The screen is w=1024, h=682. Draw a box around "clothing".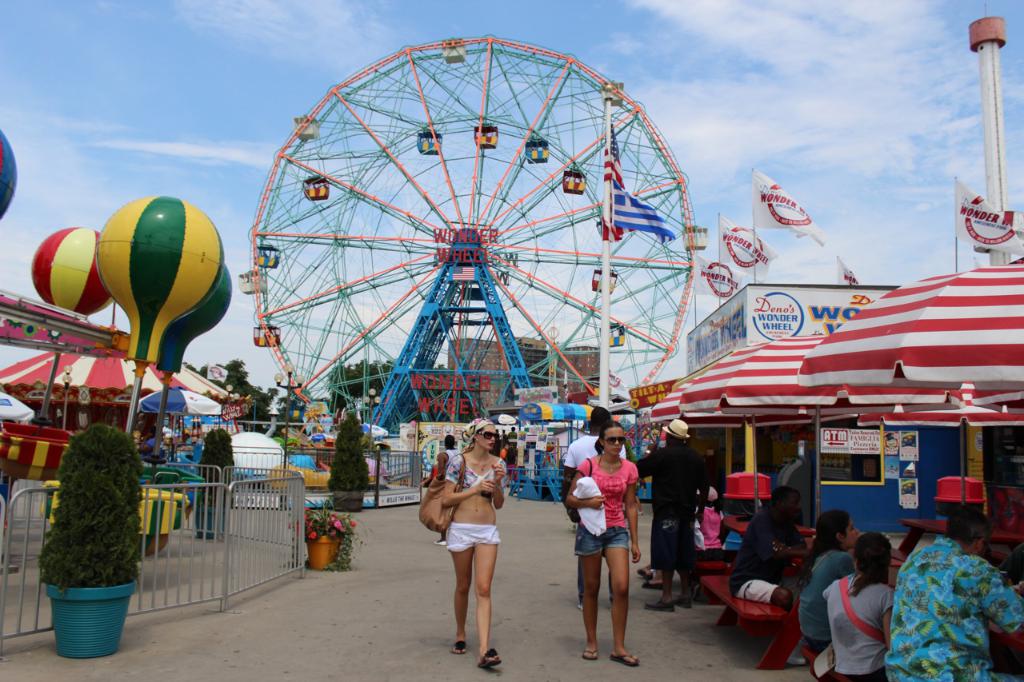
Rect(441, 517, 504, 554).
